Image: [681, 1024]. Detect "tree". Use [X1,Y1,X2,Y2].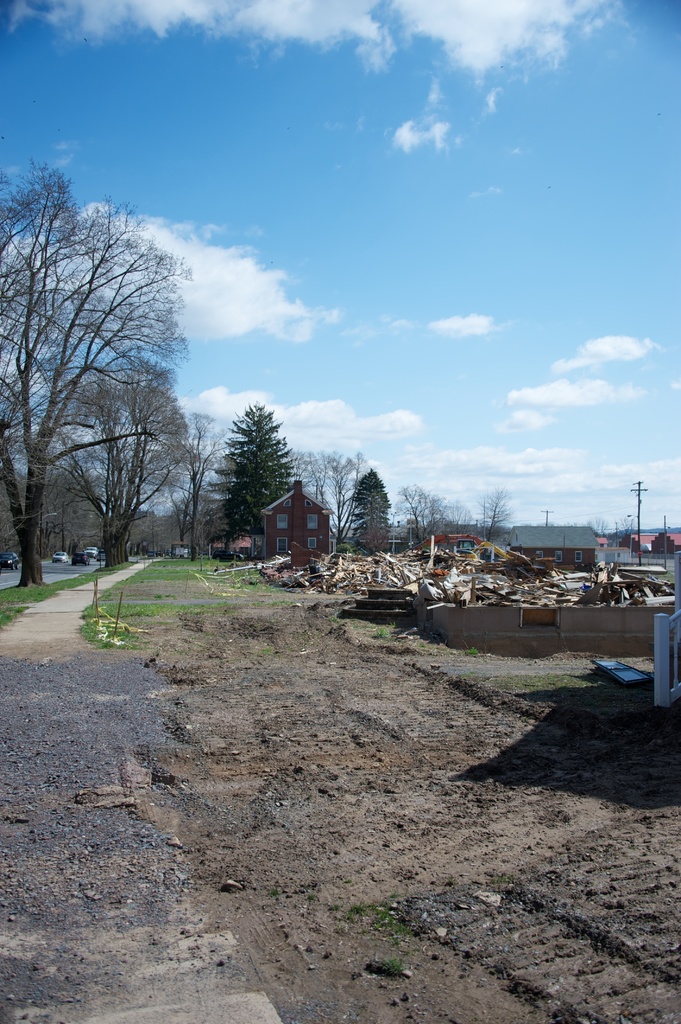
[206,387,306,536].
